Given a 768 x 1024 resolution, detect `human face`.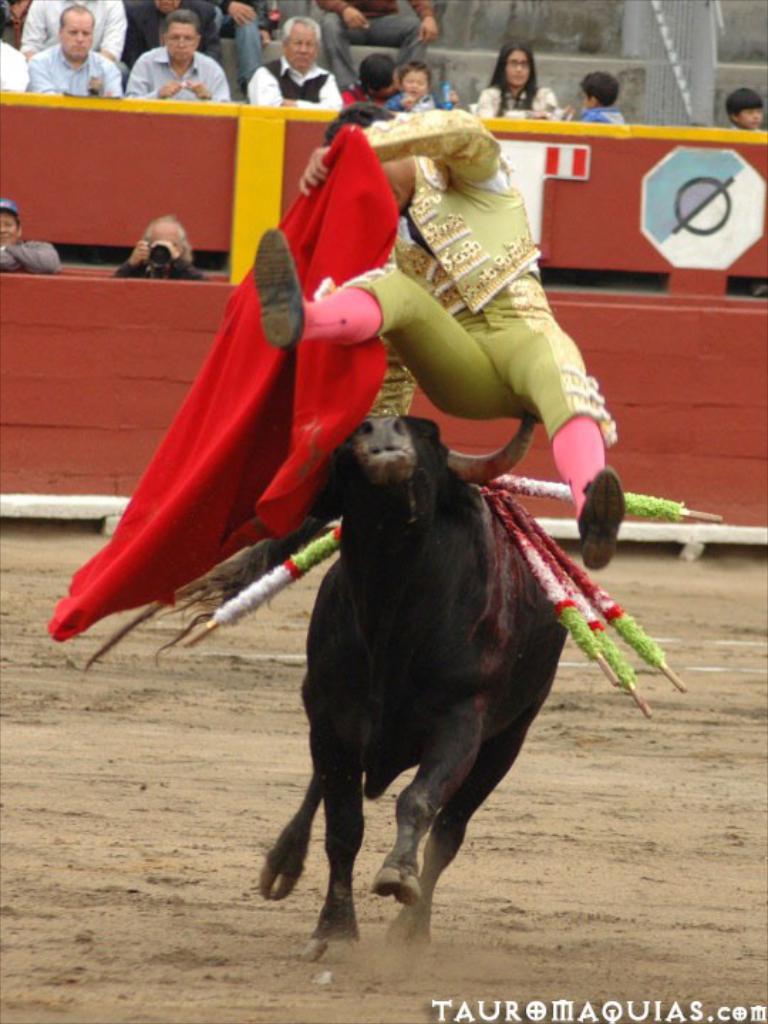
(left=512, top=50, right=530, bottom=90).
